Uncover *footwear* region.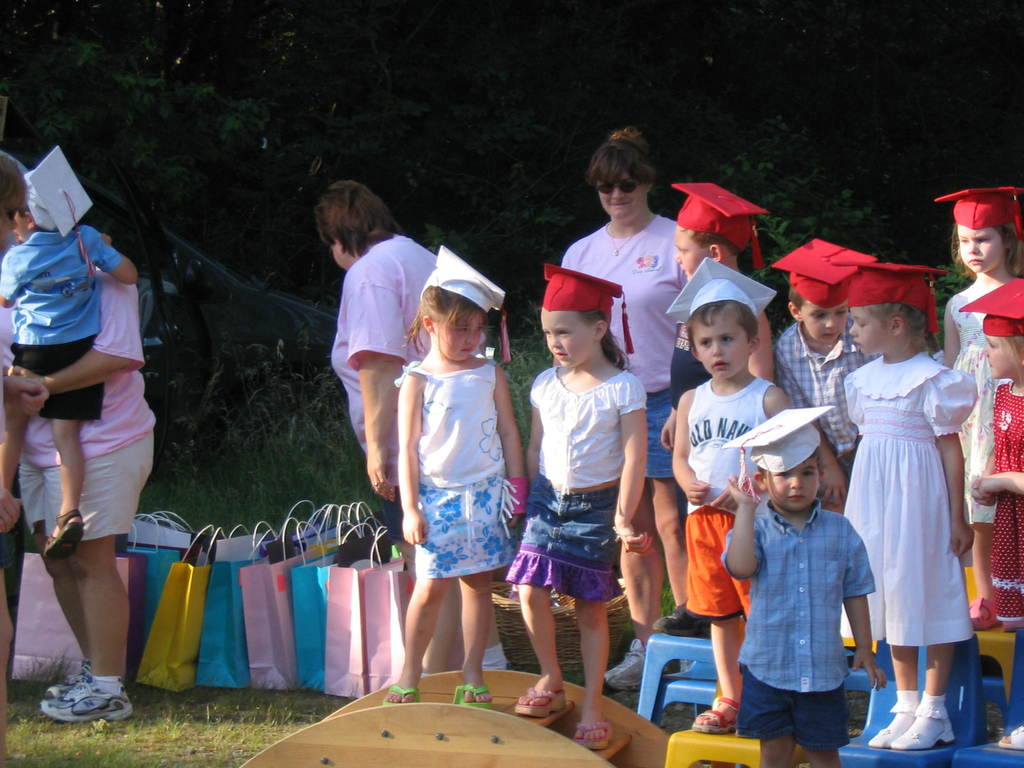
Uncovered: Rect(39, 508, 80, 562).
